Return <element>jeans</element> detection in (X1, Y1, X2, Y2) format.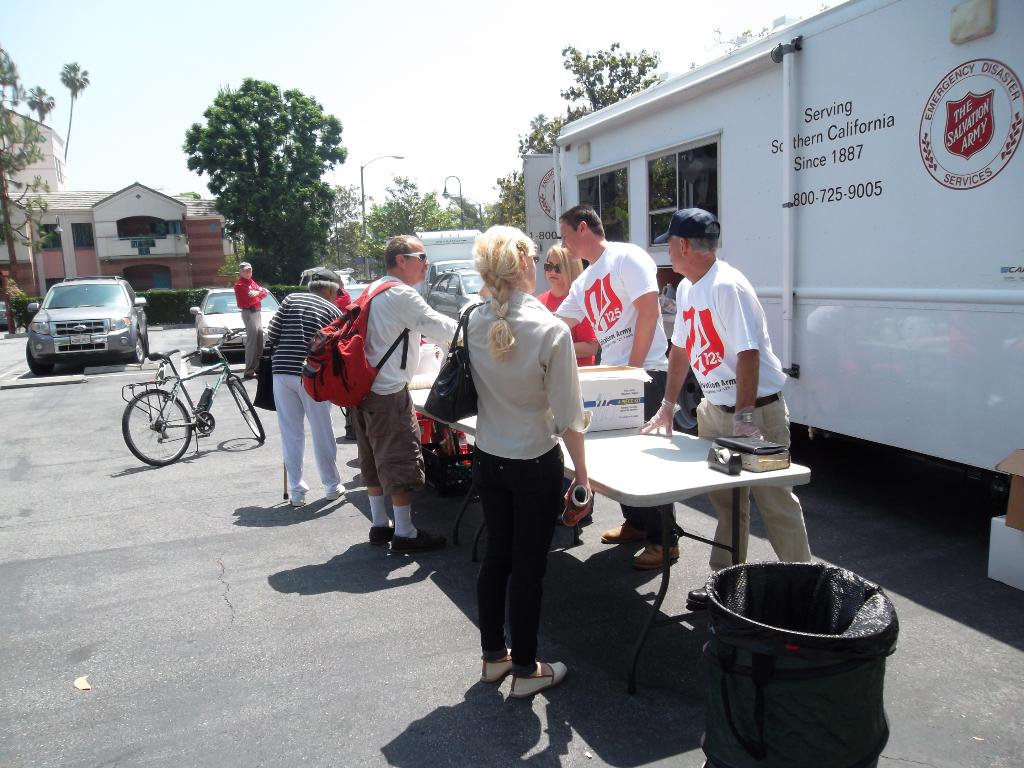
(476, 441, 570, 673).
